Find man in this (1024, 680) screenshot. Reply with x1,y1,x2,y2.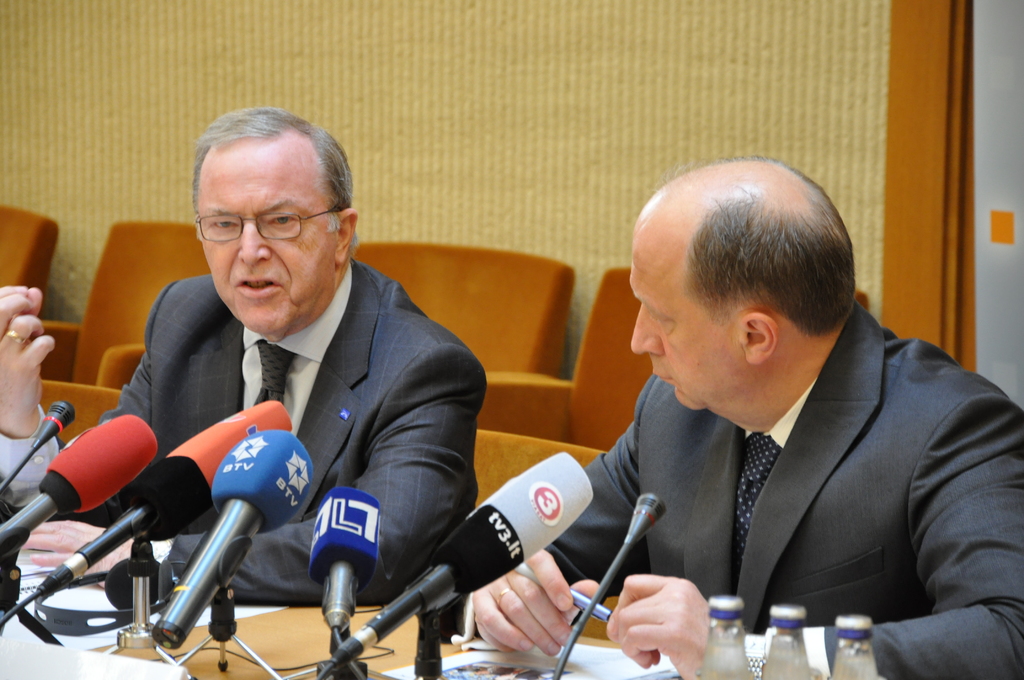
500,170,1020,662.
